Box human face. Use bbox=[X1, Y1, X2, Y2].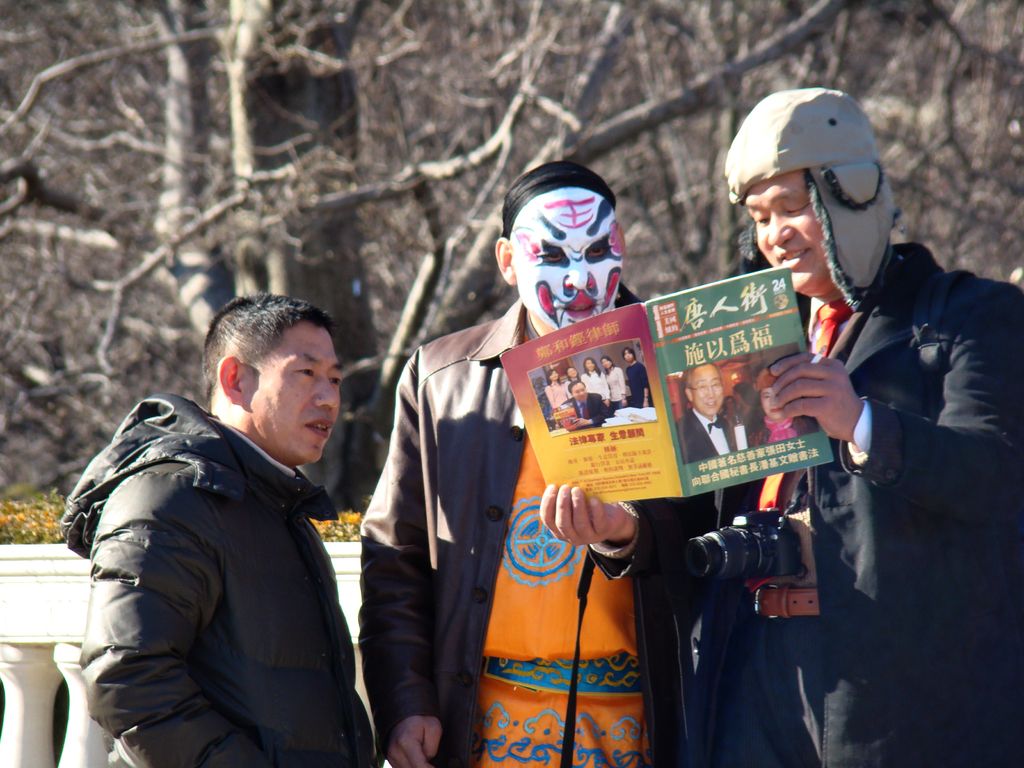
bbox=[253, 320, 339, 467].
